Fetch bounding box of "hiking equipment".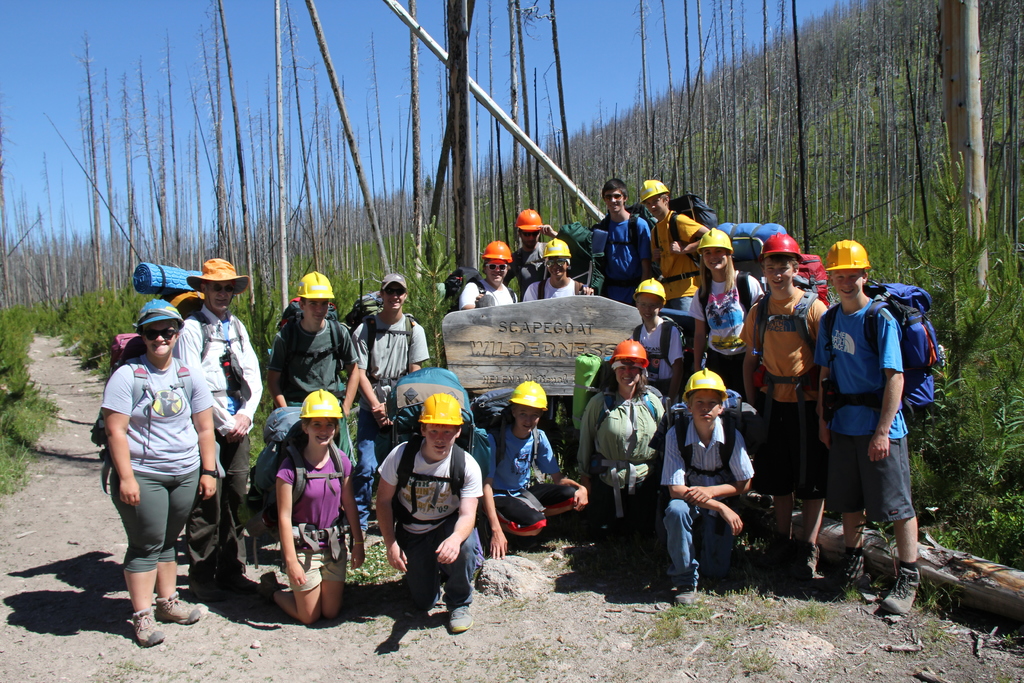
Bbox: crop(537, 218, 605, 302).
